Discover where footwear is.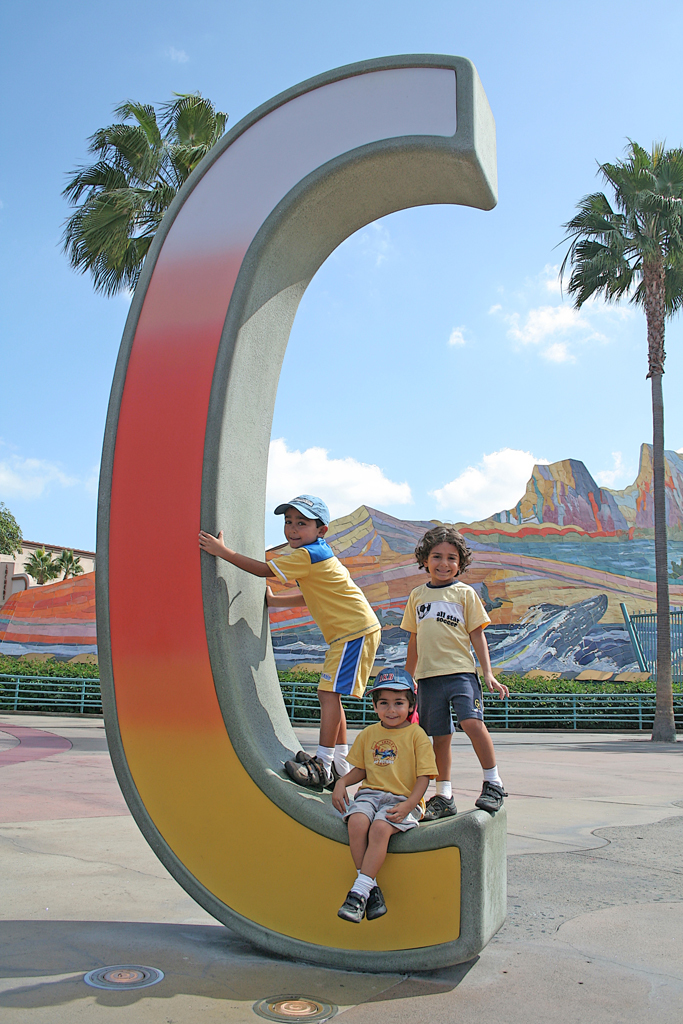
Discovered at crop(365, 879, 388, 927).
